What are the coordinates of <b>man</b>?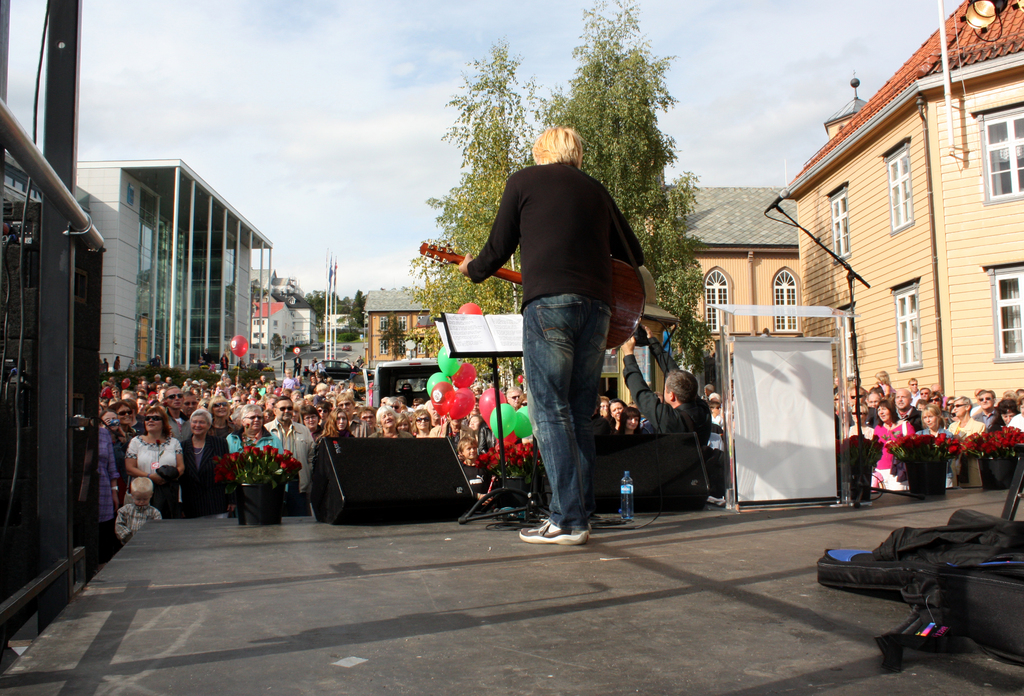
(260,393,314,514).
